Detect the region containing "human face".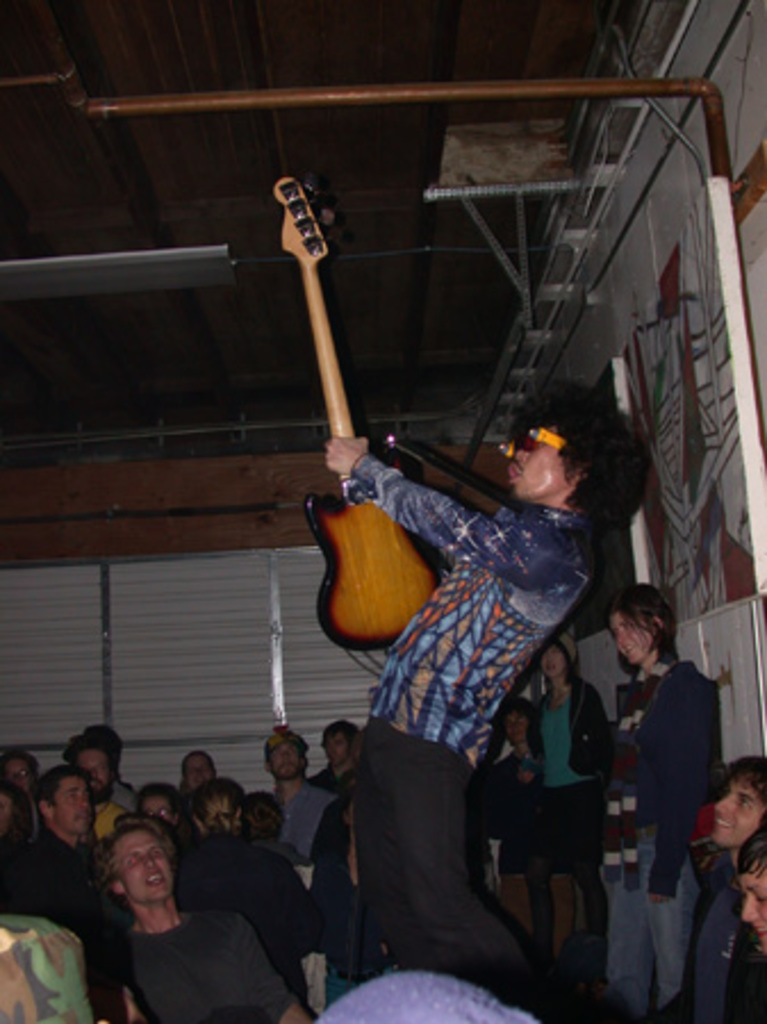
bbox=[539, 639, 562, 669].
